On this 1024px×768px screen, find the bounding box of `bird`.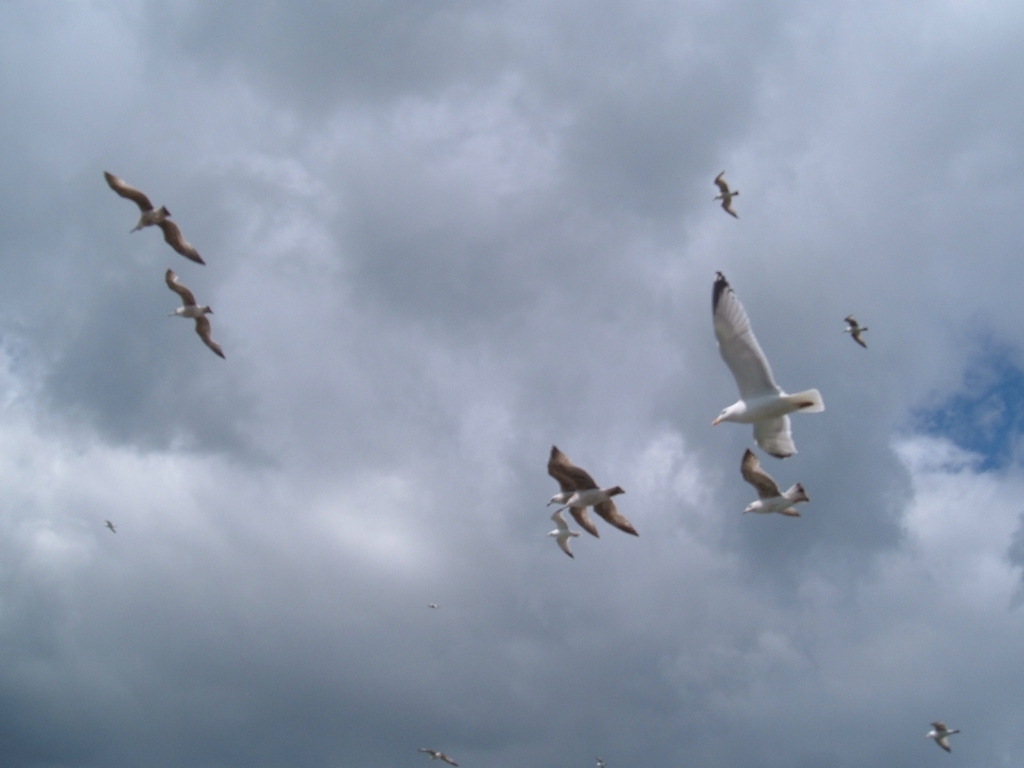
Bounding box: bbox(549, 497, 585, 563).
